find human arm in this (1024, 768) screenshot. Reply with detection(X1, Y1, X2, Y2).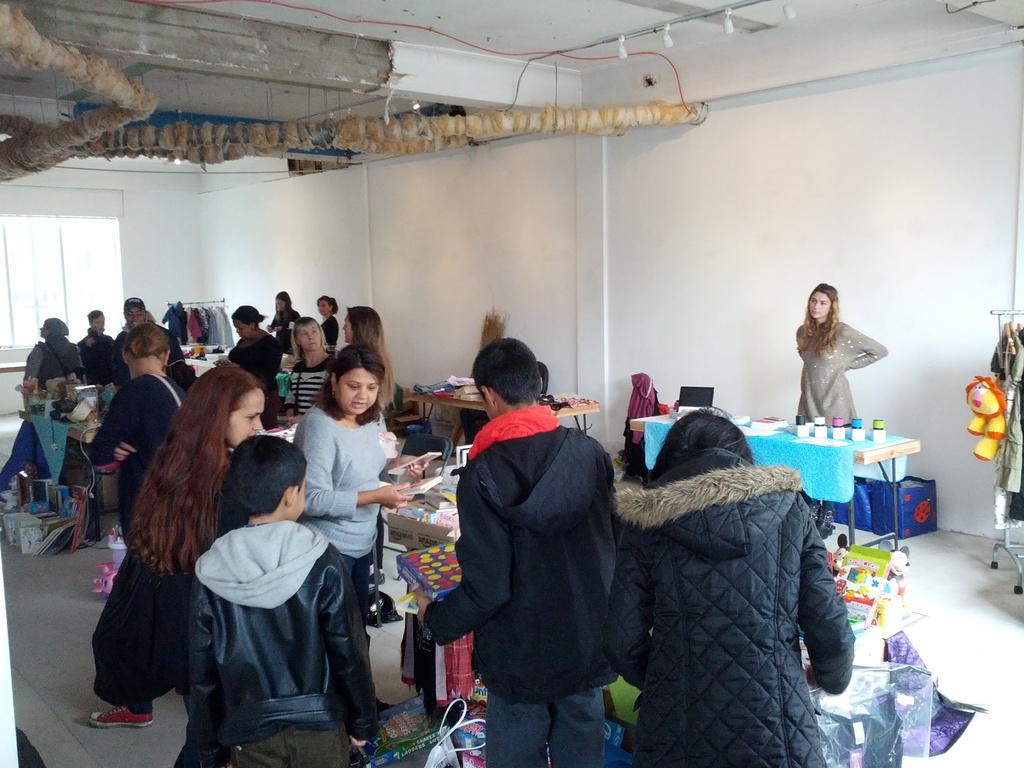
detection(594, 509, 655, 695).
